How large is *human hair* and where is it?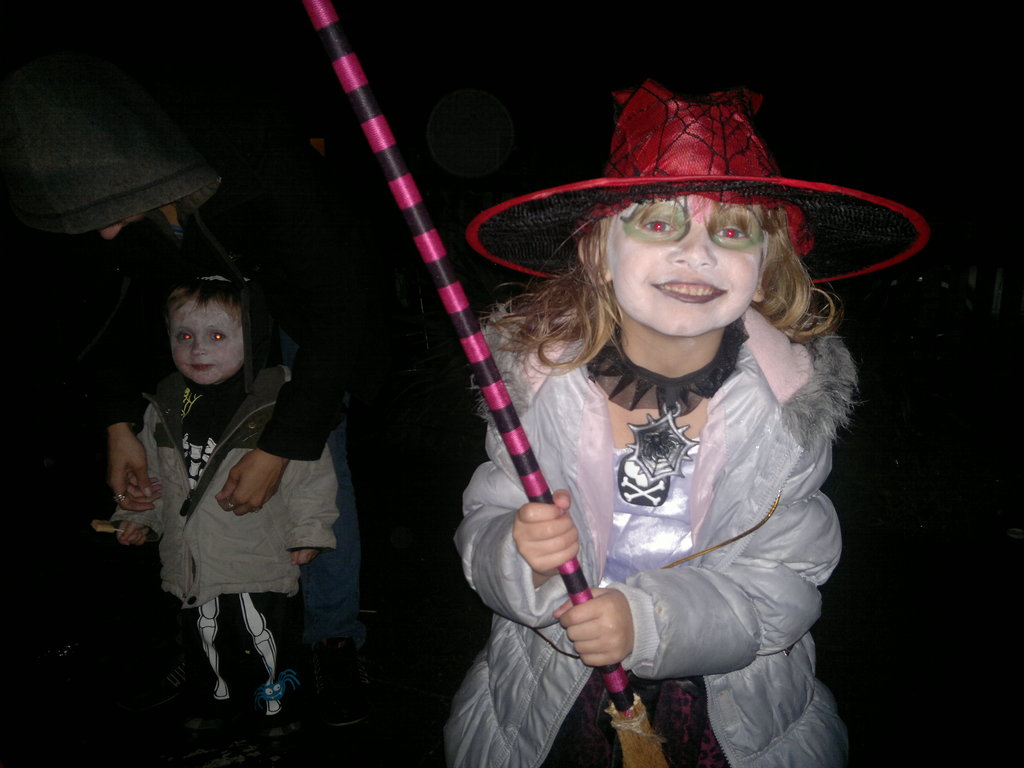
Bounding box: <bbox>163, 279, 243, 325</bbox>.
